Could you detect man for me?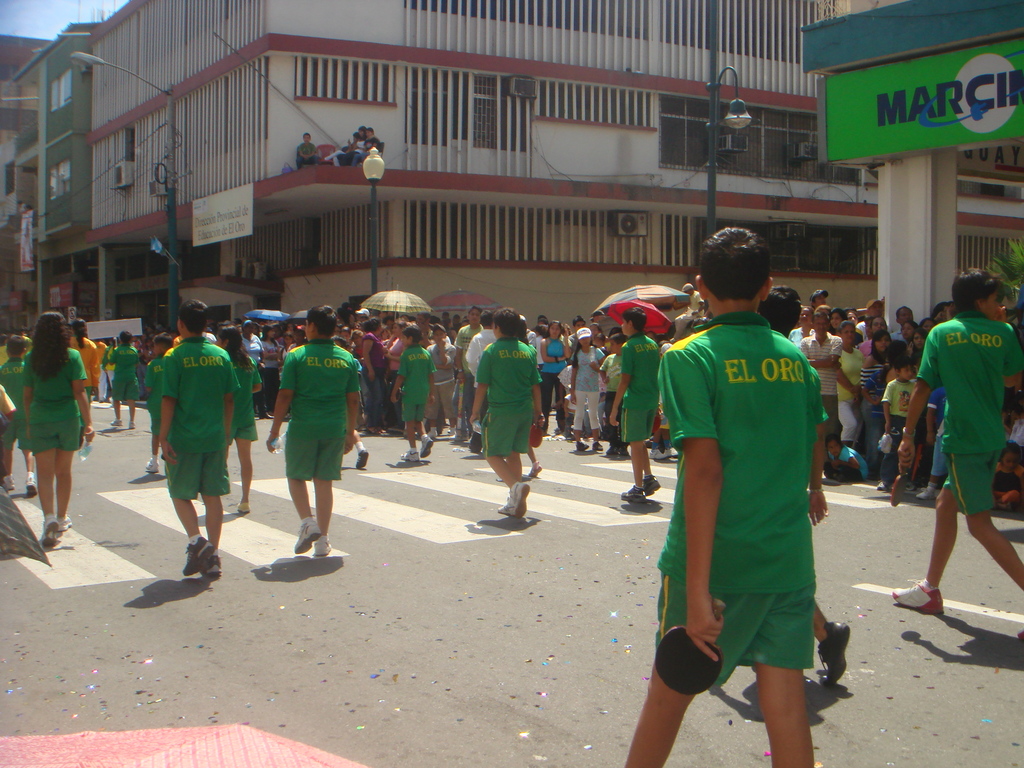
Detection result: {"left": 604, "top": 304, "right": 653, "bottom": 517}.
